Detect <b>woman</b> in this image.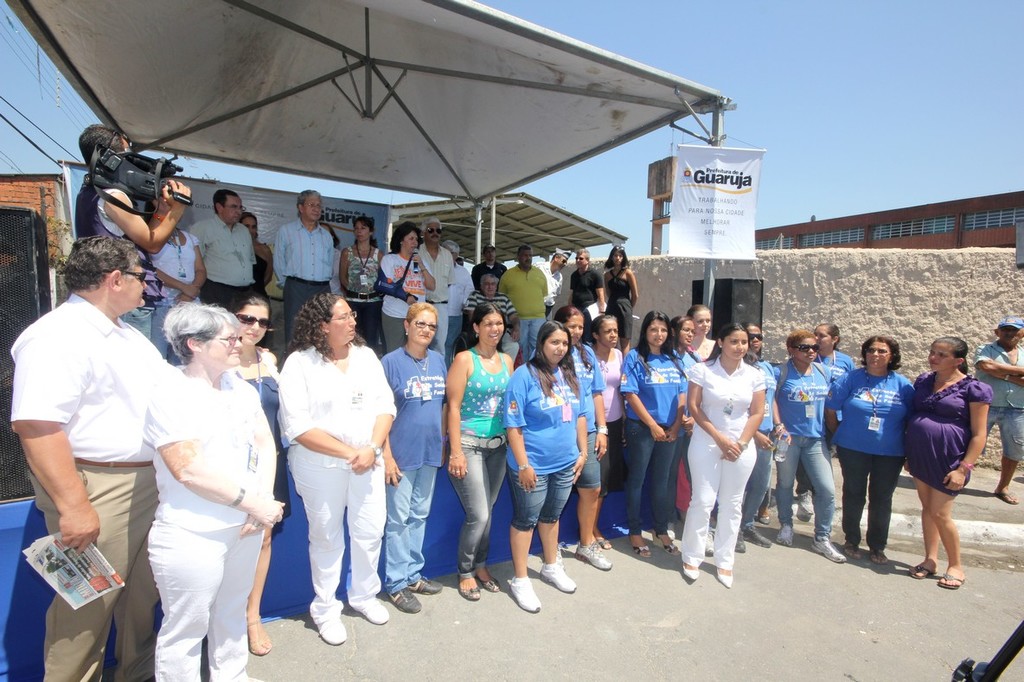
Detection: [x1=113, y1=274, x2=277, y2=674].
